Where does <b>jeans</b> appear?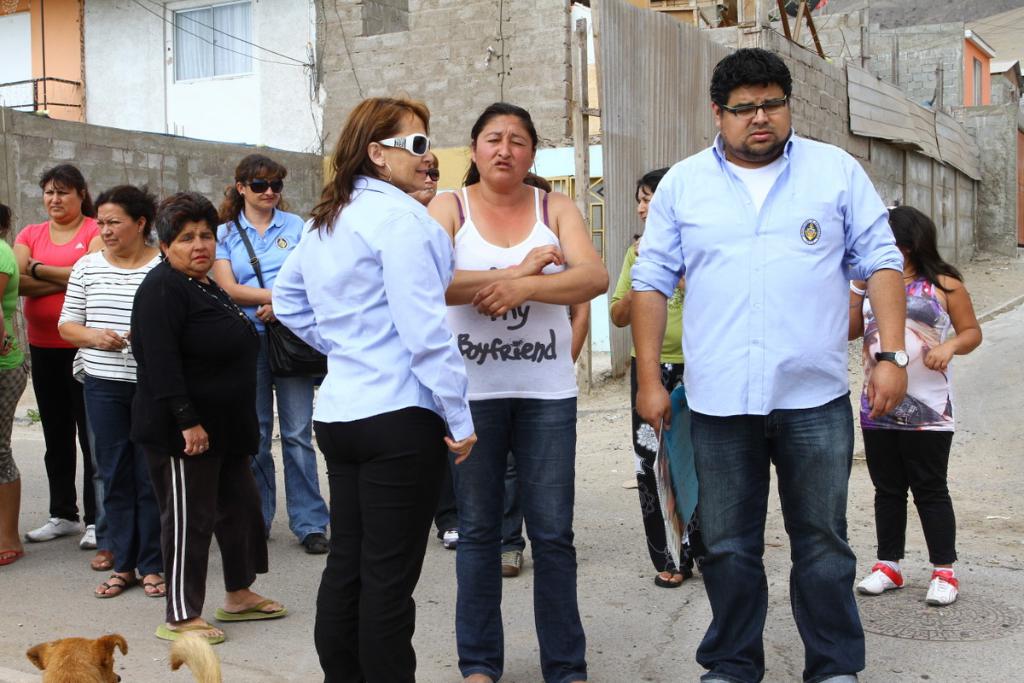
Appears at l=692, t=396, r=886, b=674.
